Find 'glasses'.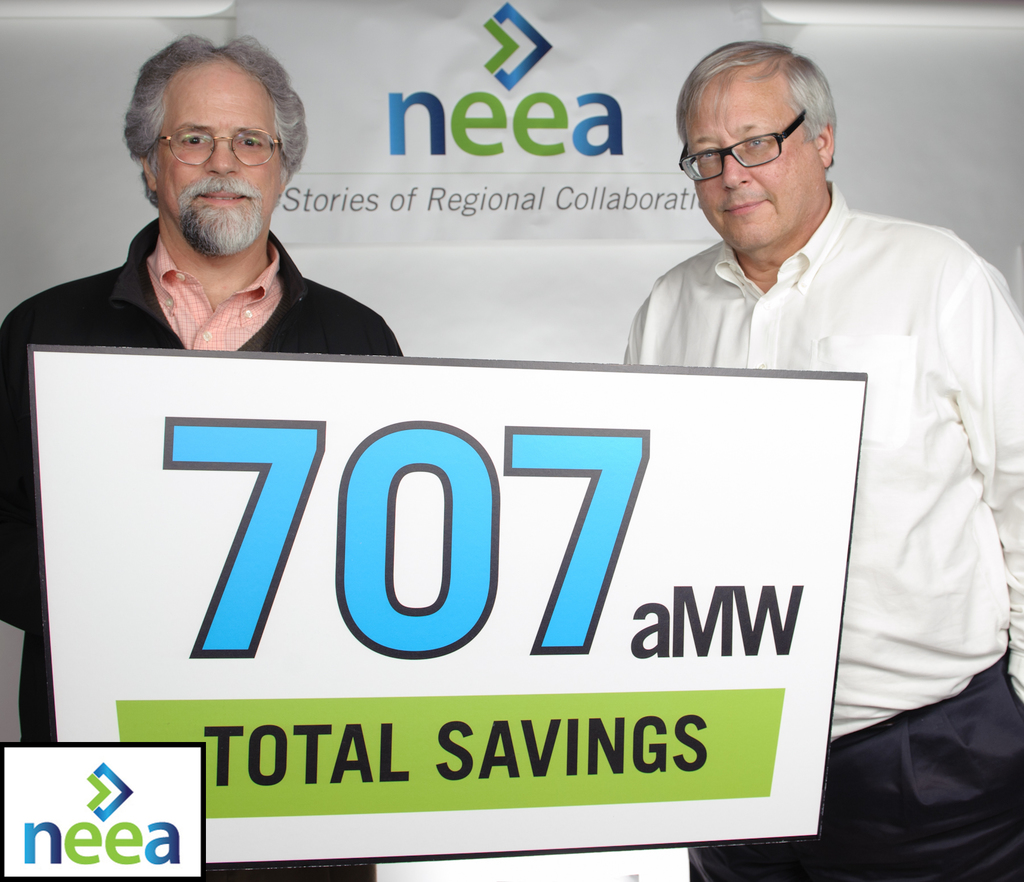
x1=165, y1=122, x2=295, y2=170.
